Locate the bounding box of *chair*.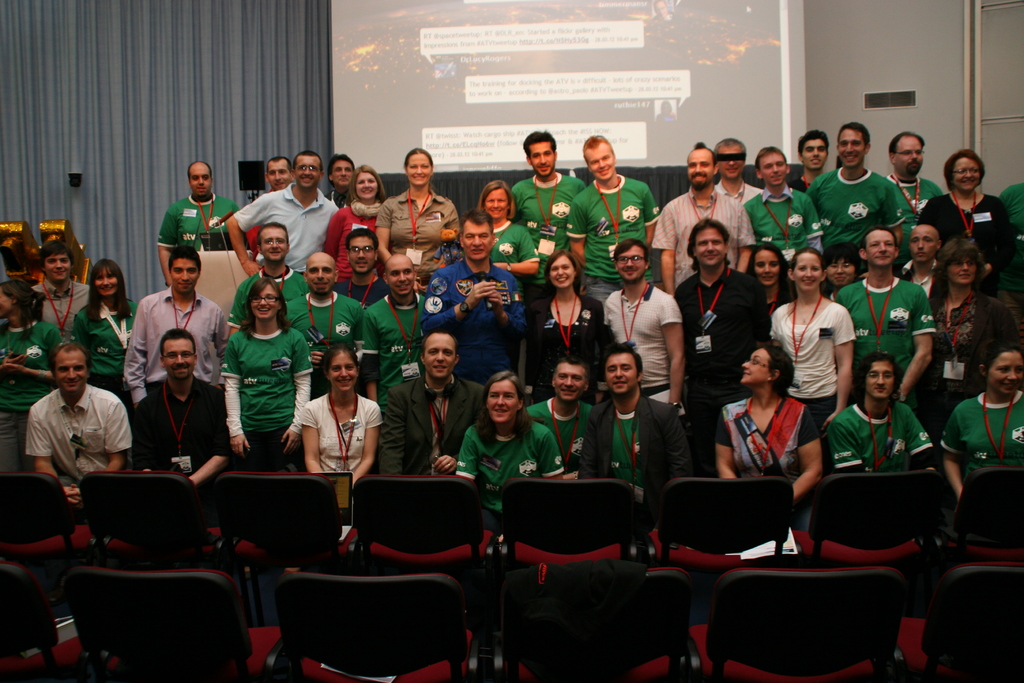
Bounding box: {"left": 896, "top": 566, "right": 1023, "bottom": 682}.
